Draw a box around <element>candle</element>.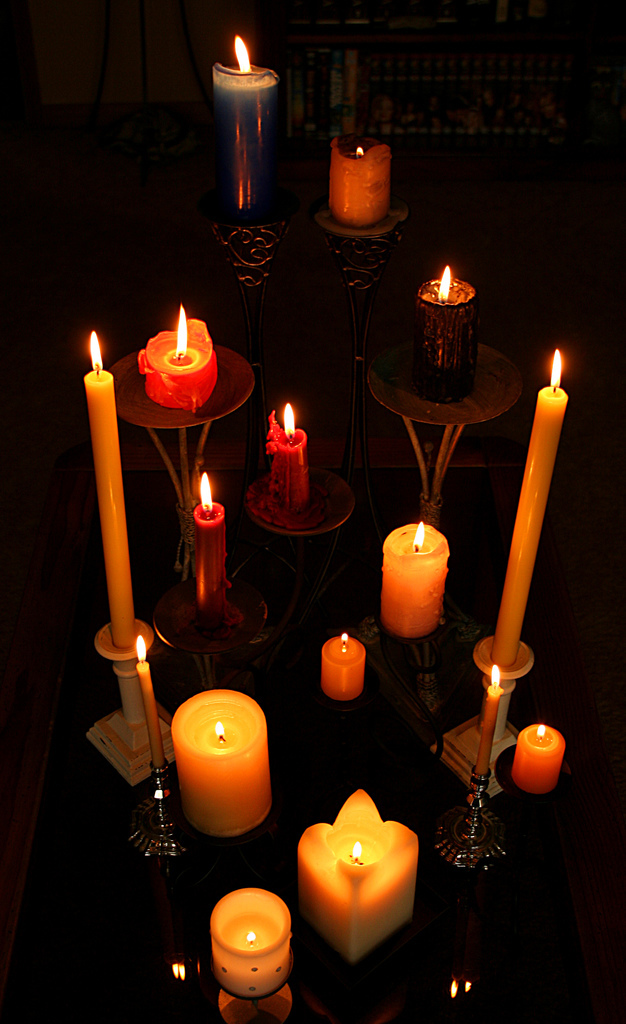
bbox(508, 719, 563, 796).
